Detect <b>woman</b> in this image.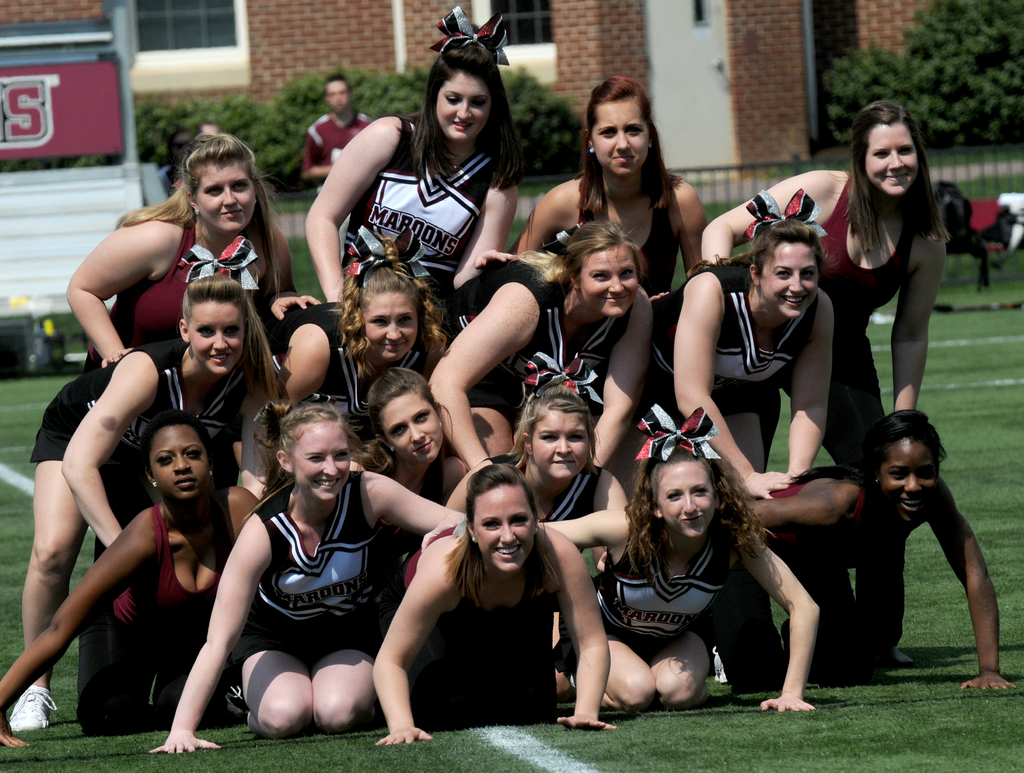
Detection: (left=701, top=99, right=951, bottom=675).
